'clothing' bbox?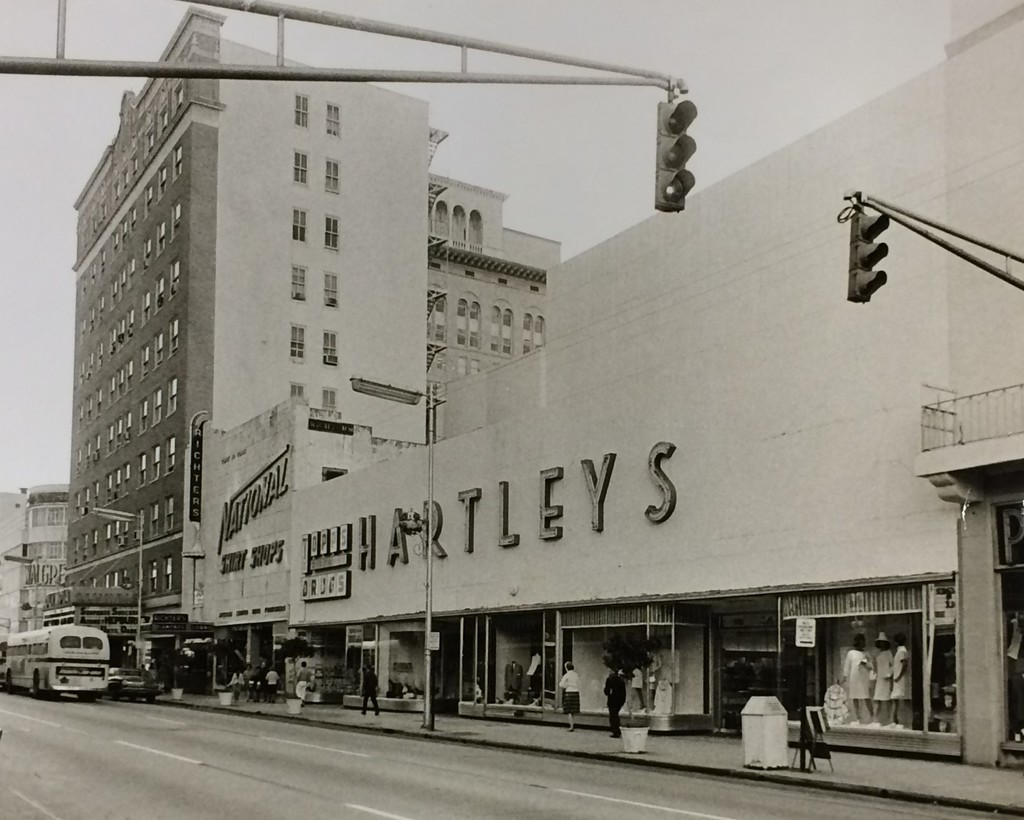
[872,650,891,700]
